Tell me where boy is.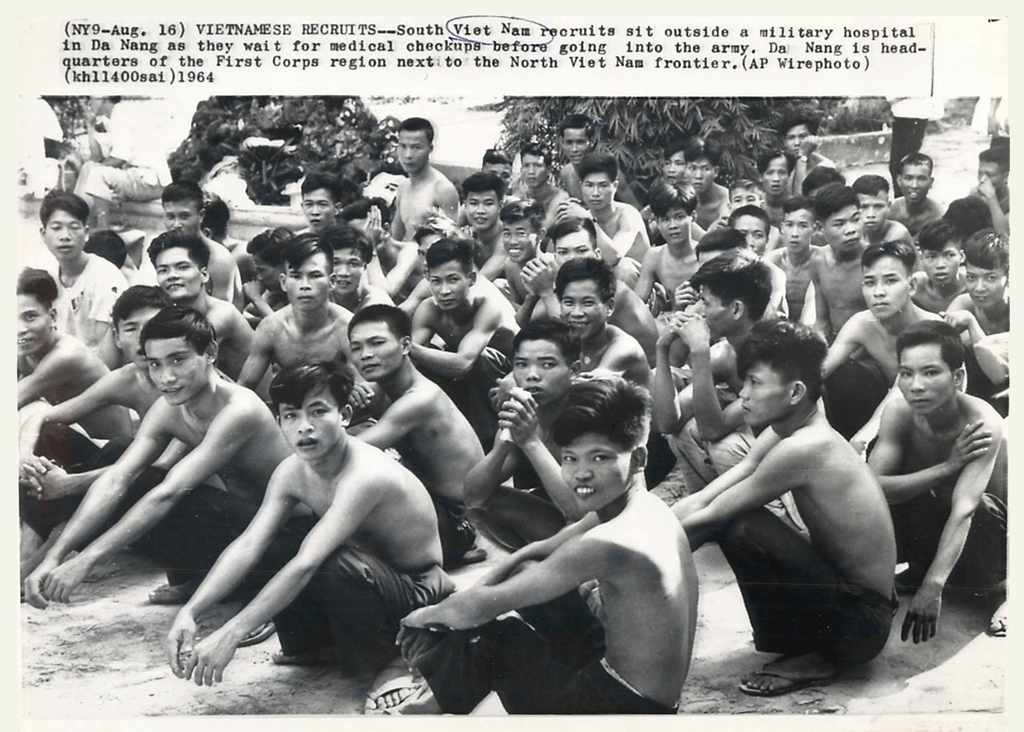
boy is at l=672, t=314, r=901, b=696.
